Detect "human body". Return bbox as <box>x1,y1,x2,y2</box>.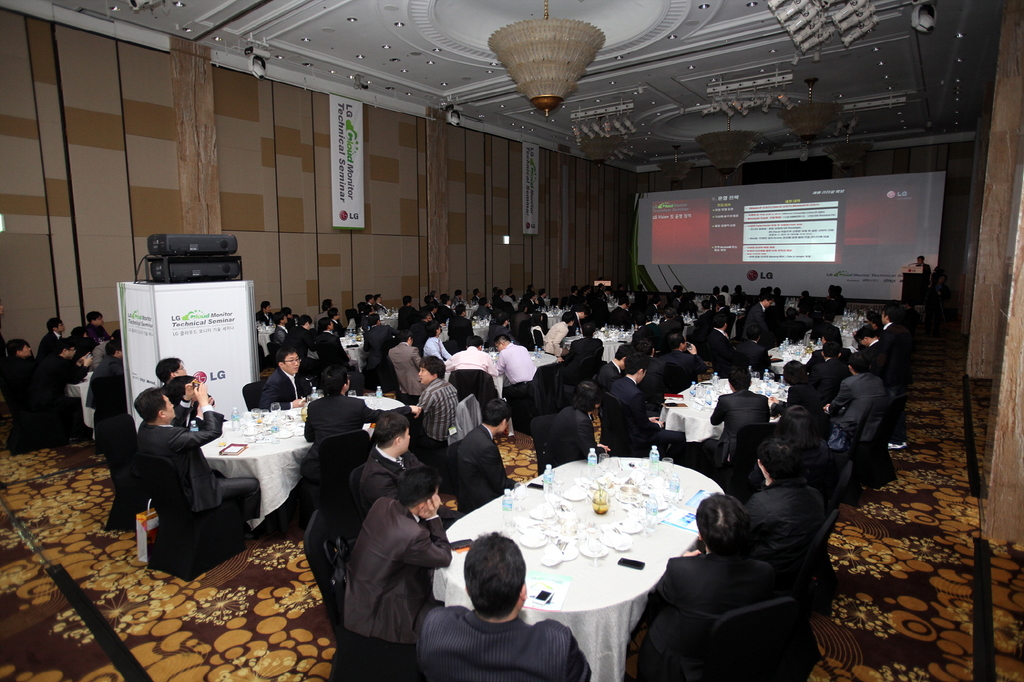
<box>392,296,417,333</box>.
